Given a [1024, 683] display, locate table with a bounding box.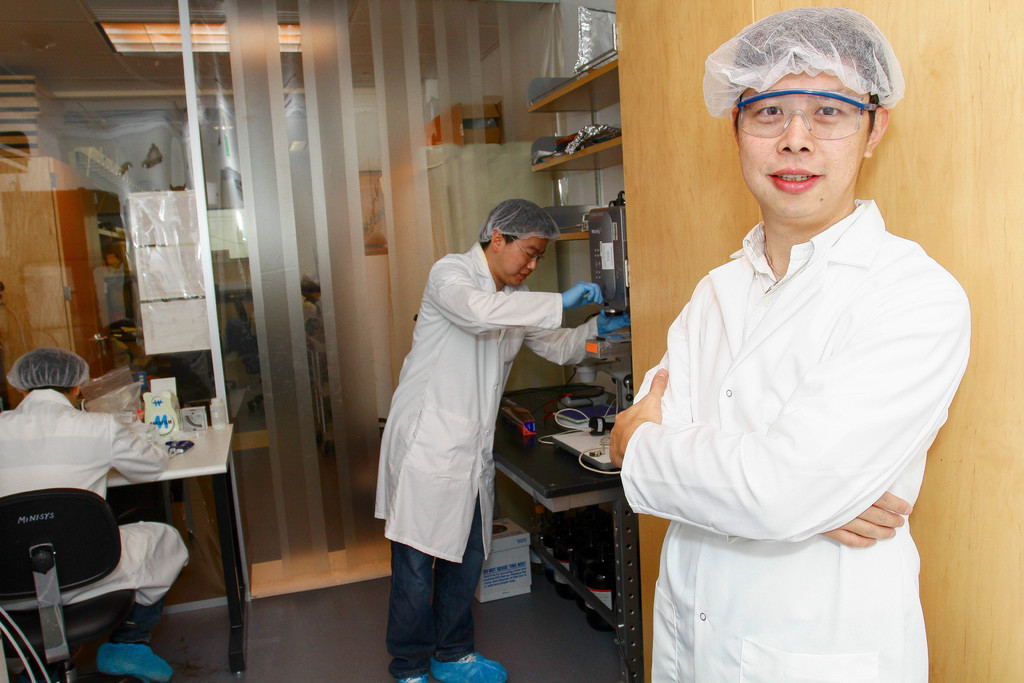
Located: locate(0, 403, 261, 645).
